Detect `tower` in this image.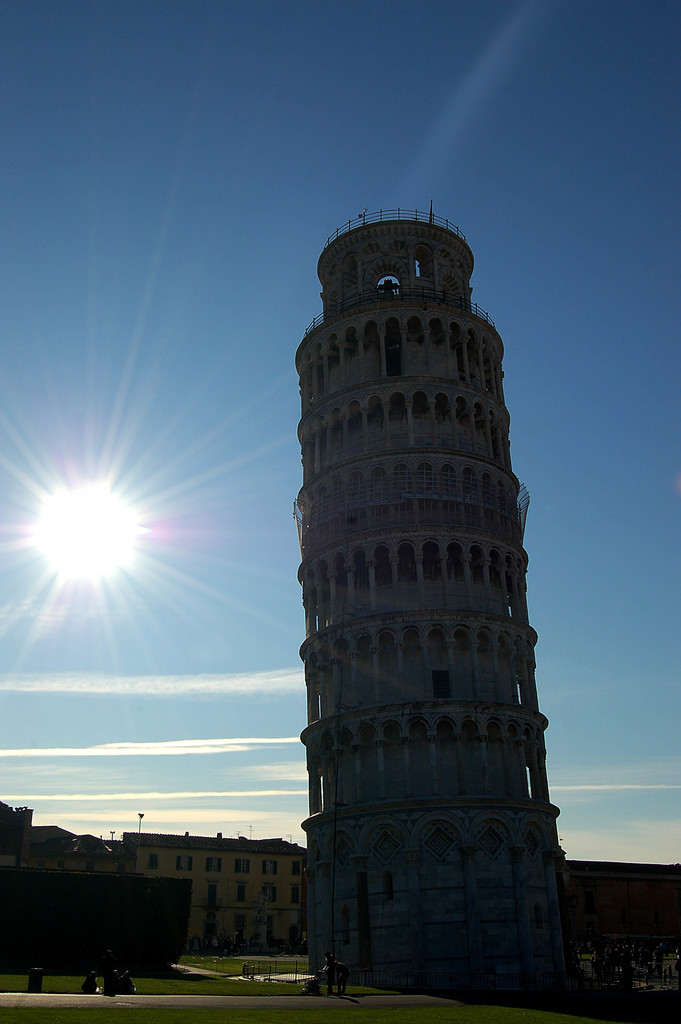
Detection: (left=302, top=200, right=573, bottom=984).
